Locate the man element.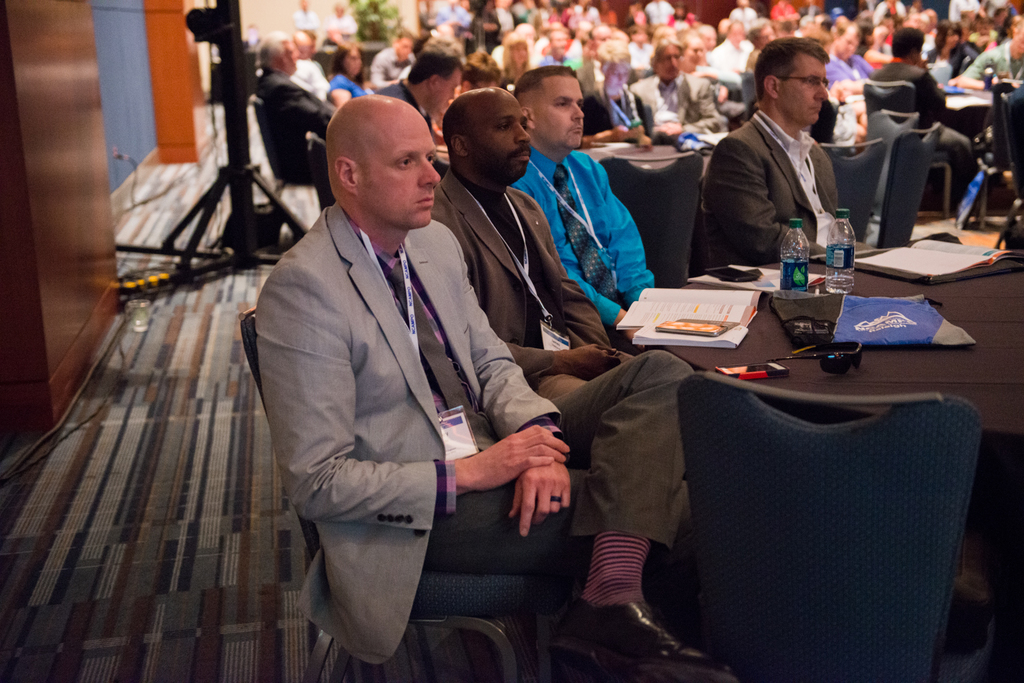
Element bbox: left=282, top=25, right=328, bottom=99.
